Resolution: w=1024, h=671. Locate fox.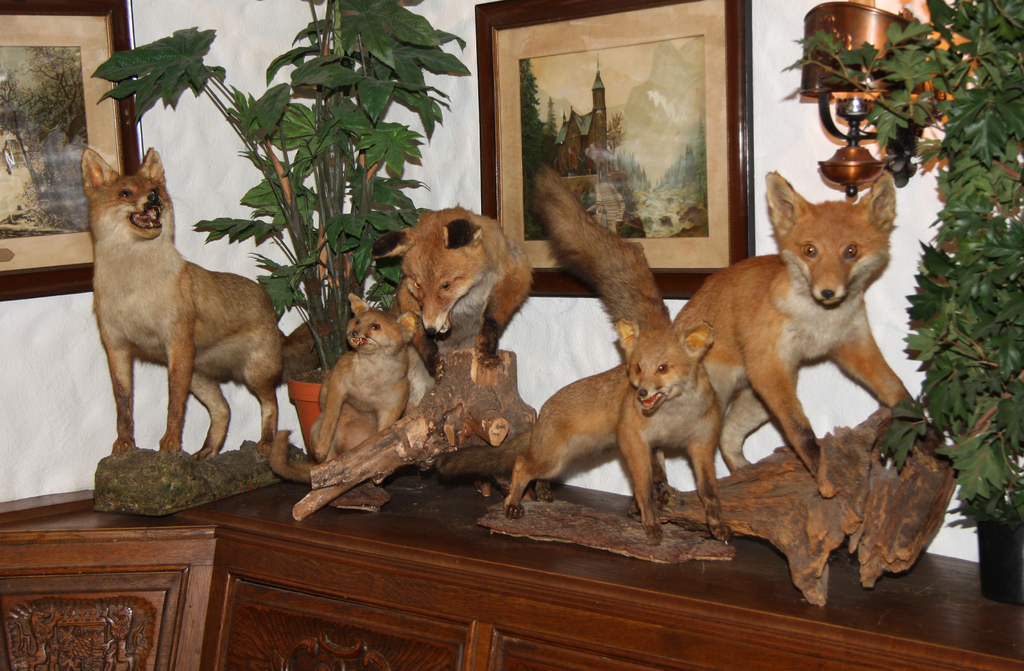
(529,160,912,499).
